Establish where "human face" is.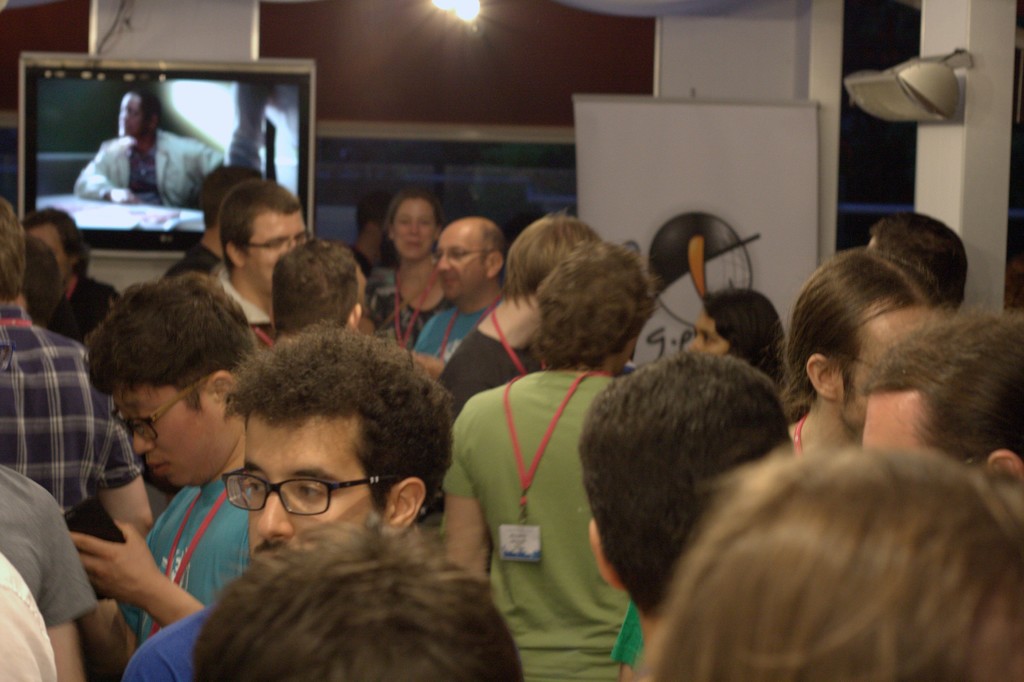
Established at [120,94,143,134].
